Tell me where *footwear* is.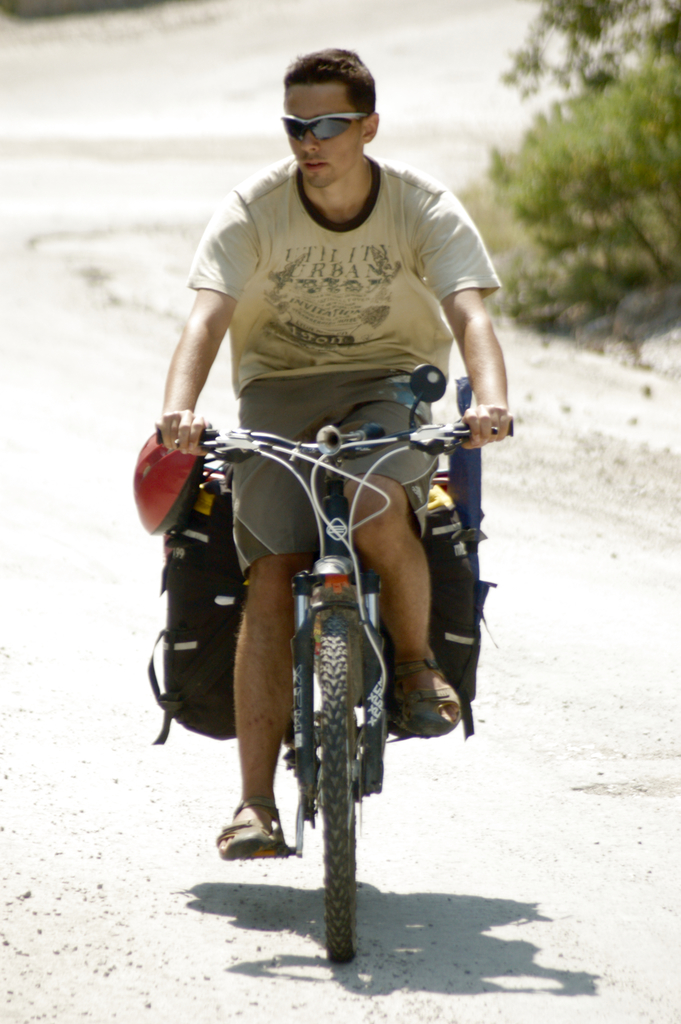
*footwear* is at 221, 801, 288, 876.
